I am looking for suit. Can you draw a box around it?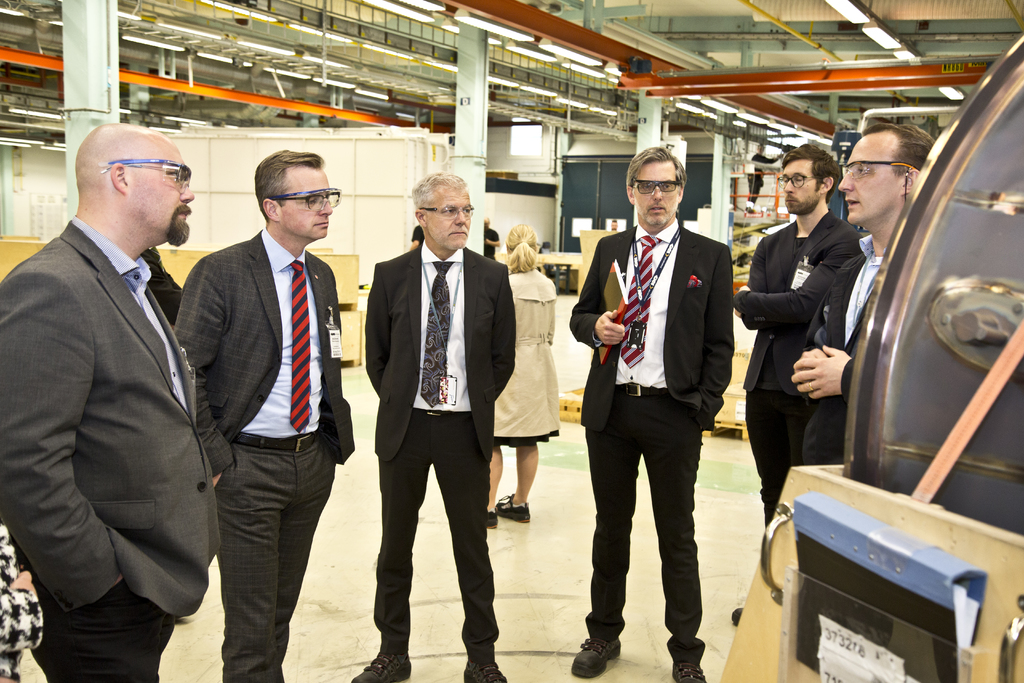
Sure, the bounding box is l=730, t=208, r=862, b=520.
